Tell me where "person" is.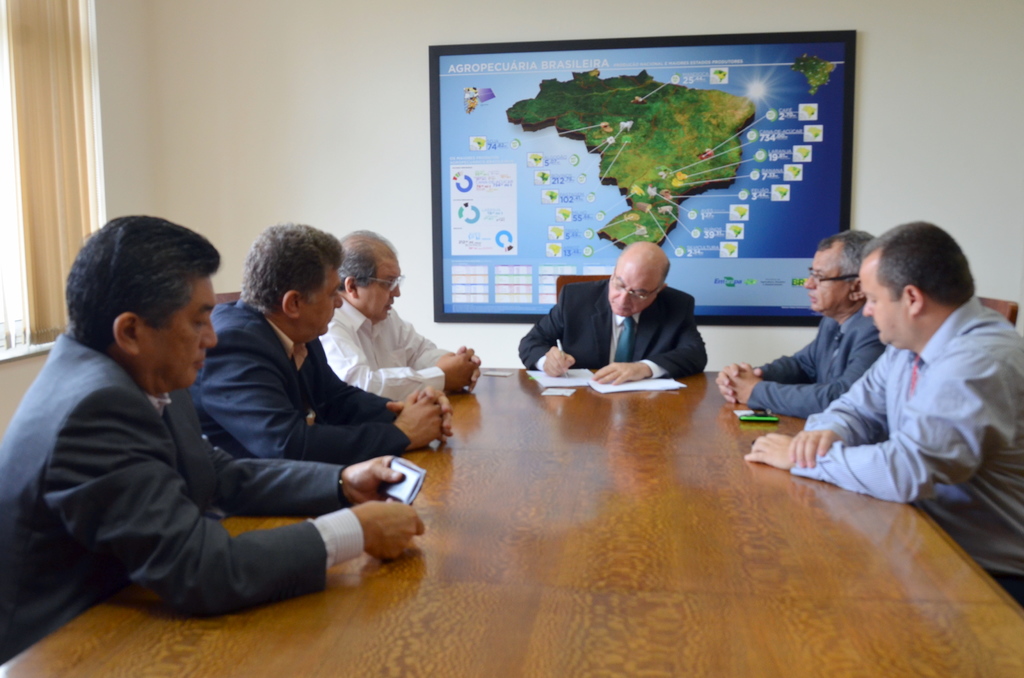
"person" is at crop(532, 232, 705, 393).
